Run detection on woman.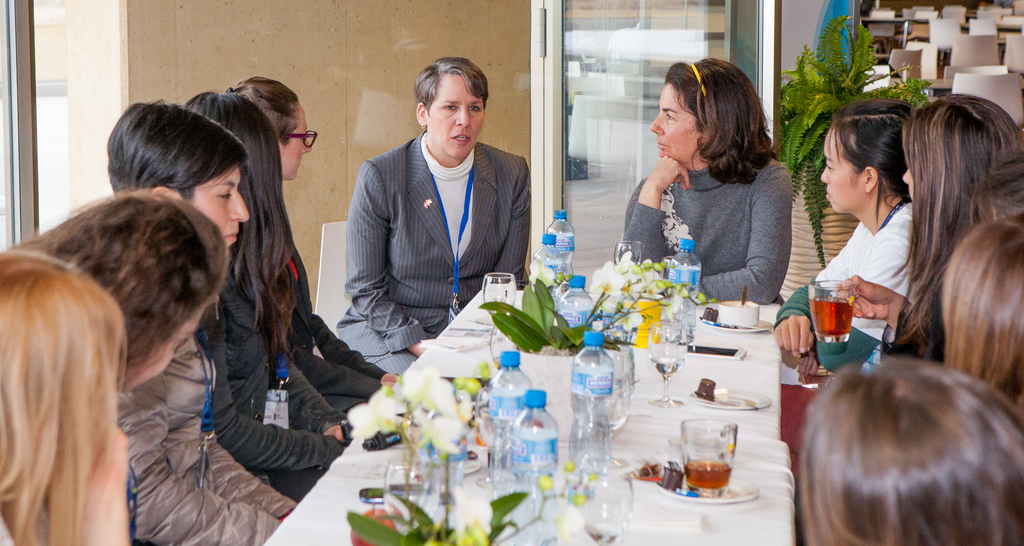
Result: x1=214 y1=74 x2=412 y2=424.
